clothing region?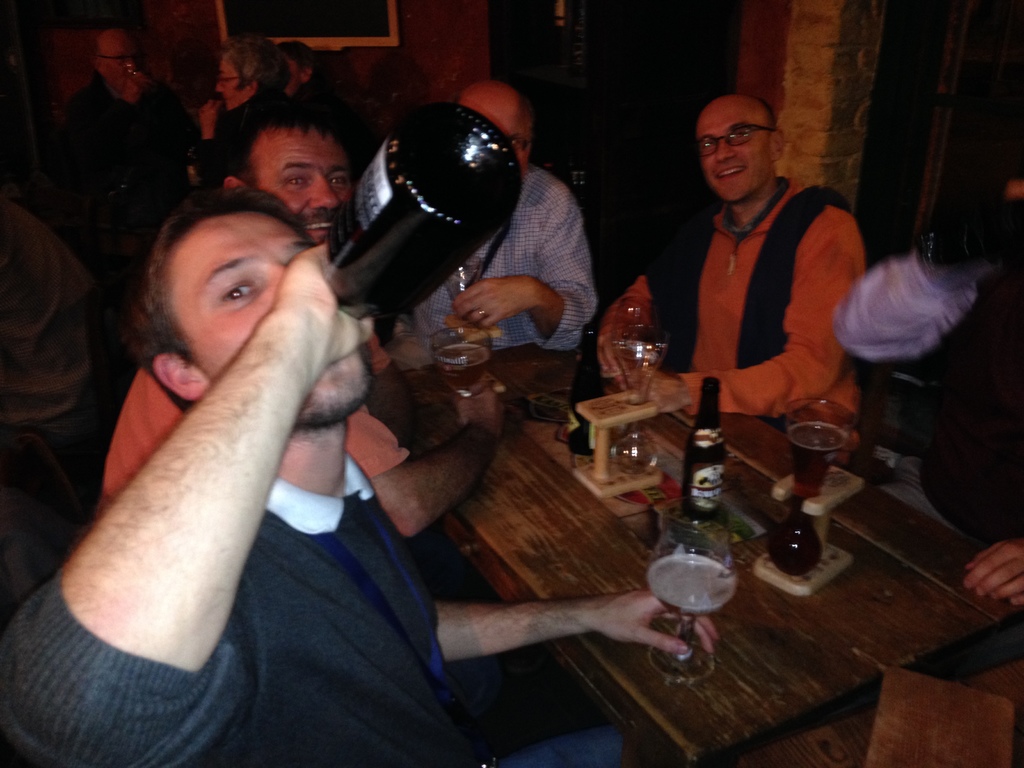
locate(598, 173, 865, 466)
